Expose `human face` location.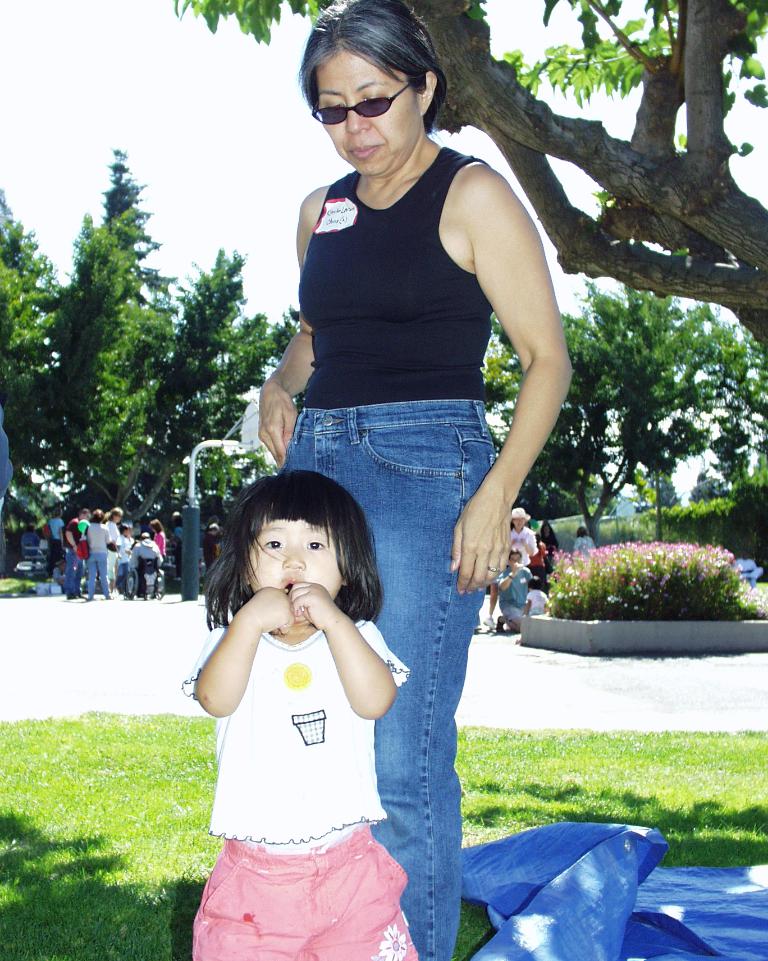
Exposed at Rect(317, 51, 421, 174).
